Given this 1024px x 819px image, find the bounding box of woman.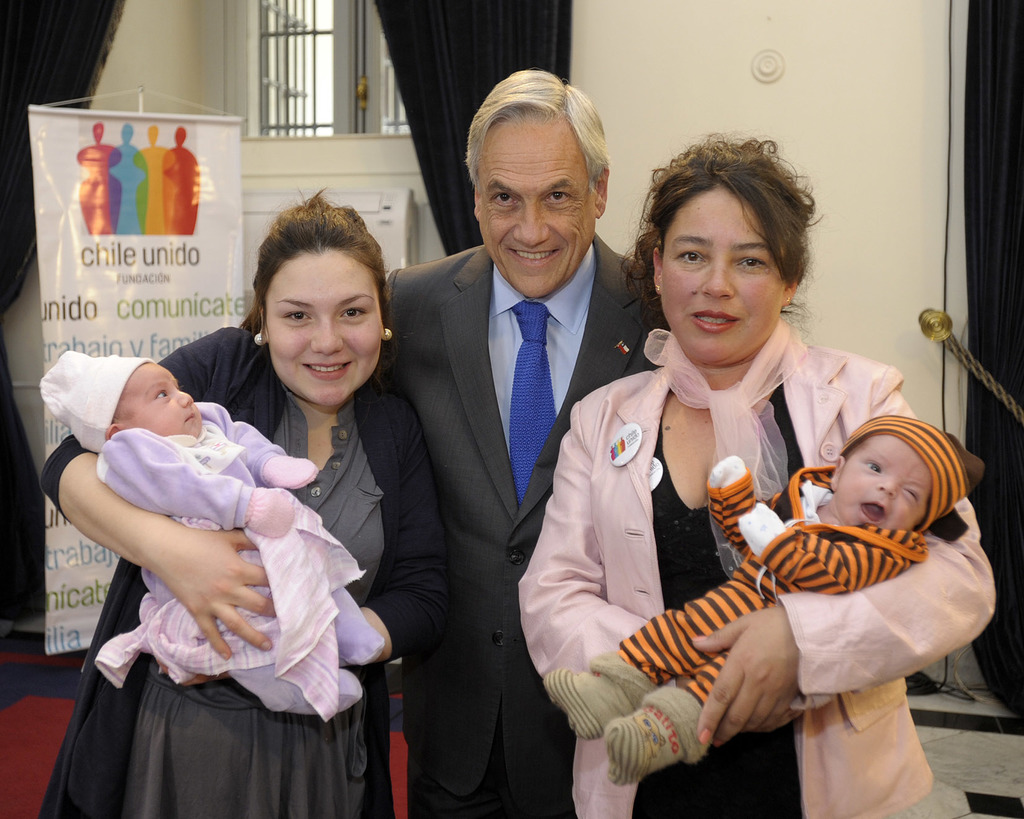
pyautogui.locateOnScreen(529, 159, 947, 813).
